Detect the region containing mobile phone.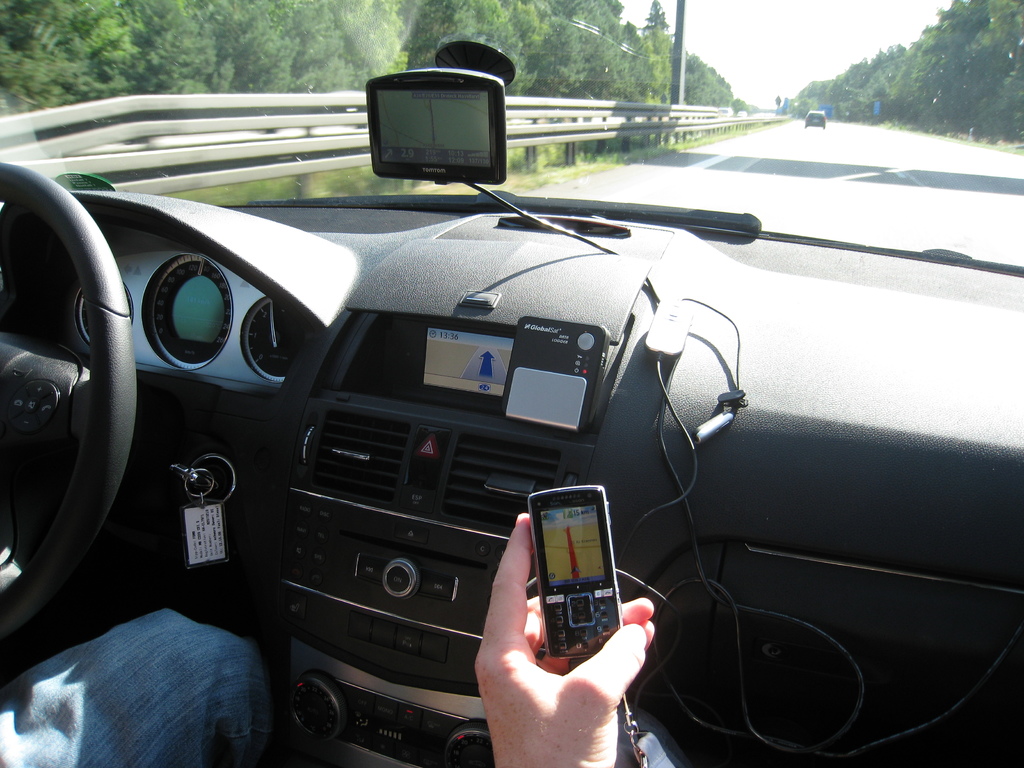
x1=516 y1=482 x2=623 y2=672.
